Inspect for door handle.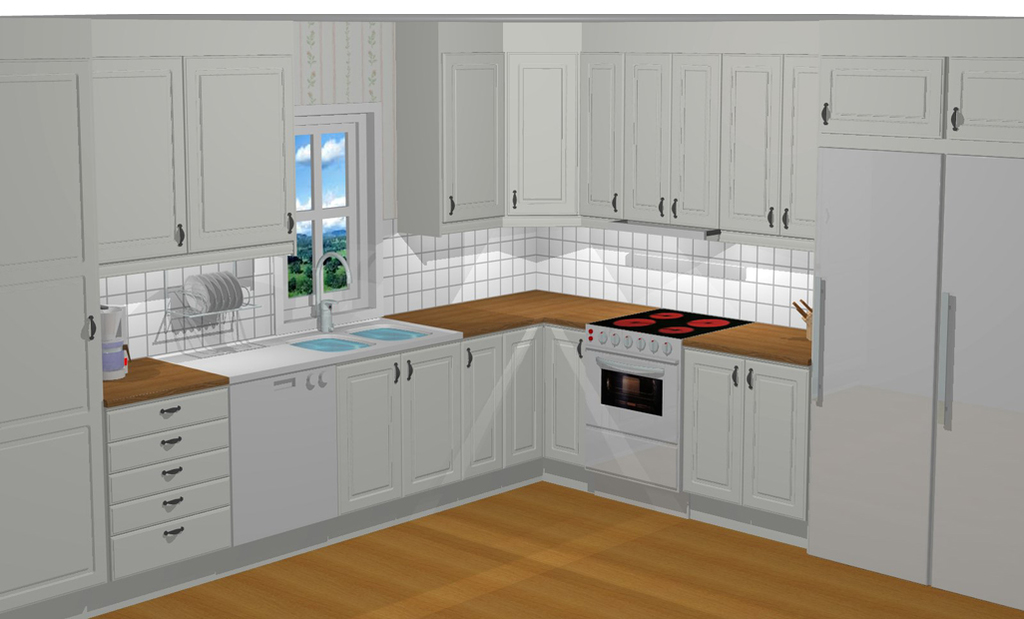
Inspection: (89, 312, 97, 341).
